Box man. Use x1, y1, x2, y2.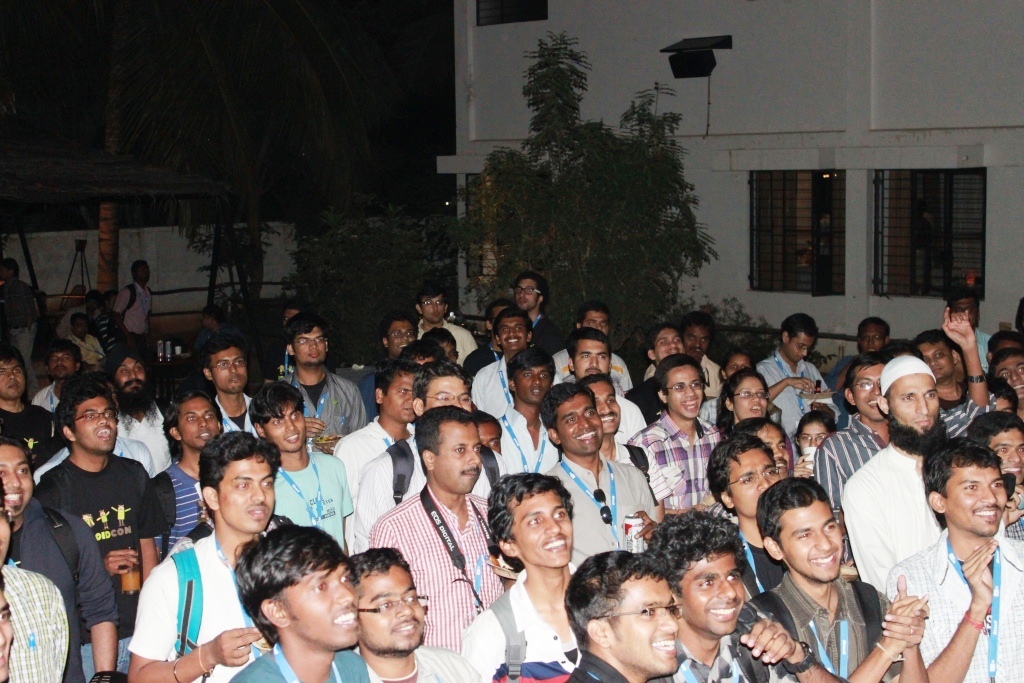
225, 522, 376, 682.
